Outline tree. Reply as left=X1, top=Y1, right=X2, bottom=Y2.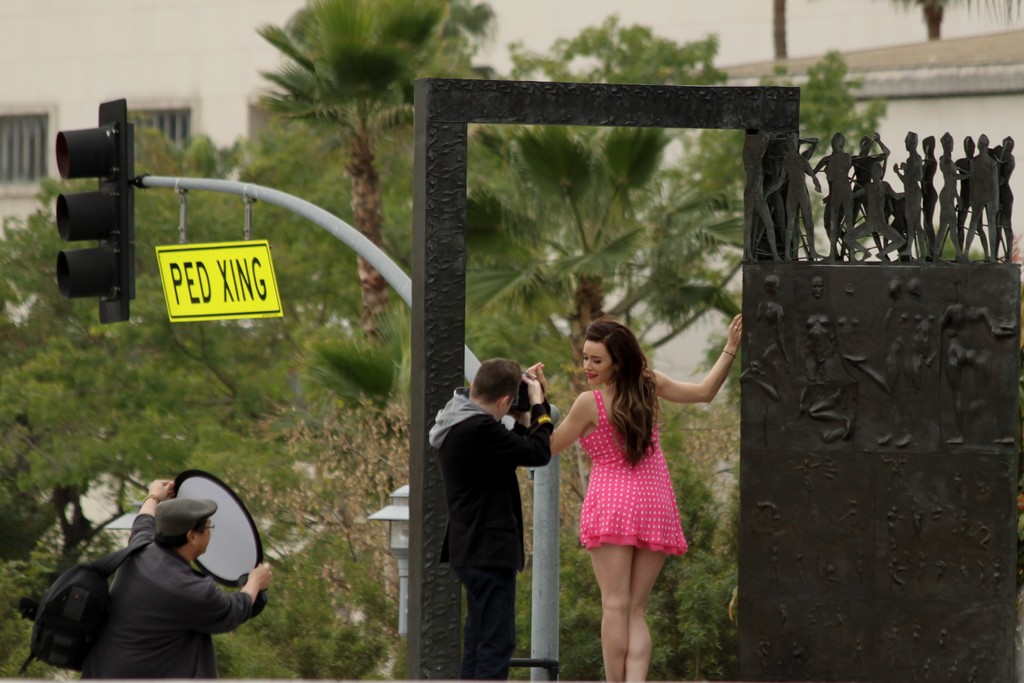
left=271, top=0, right=499, bottom=374.
